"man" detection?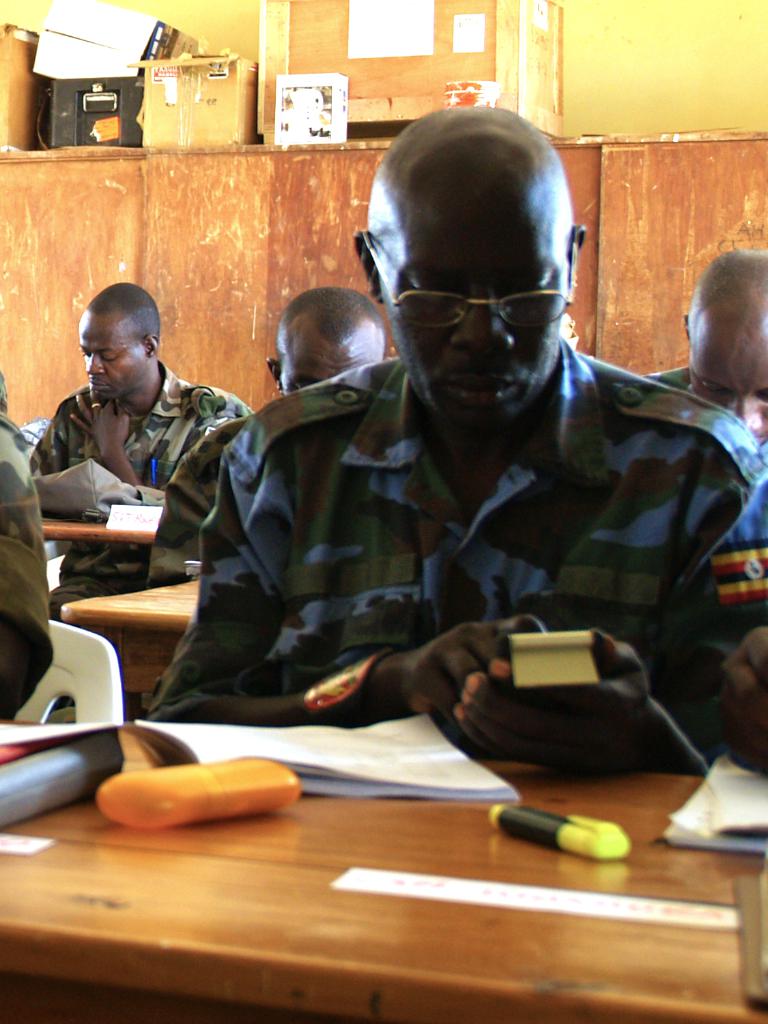
crop(152, 289, 388, 585)
